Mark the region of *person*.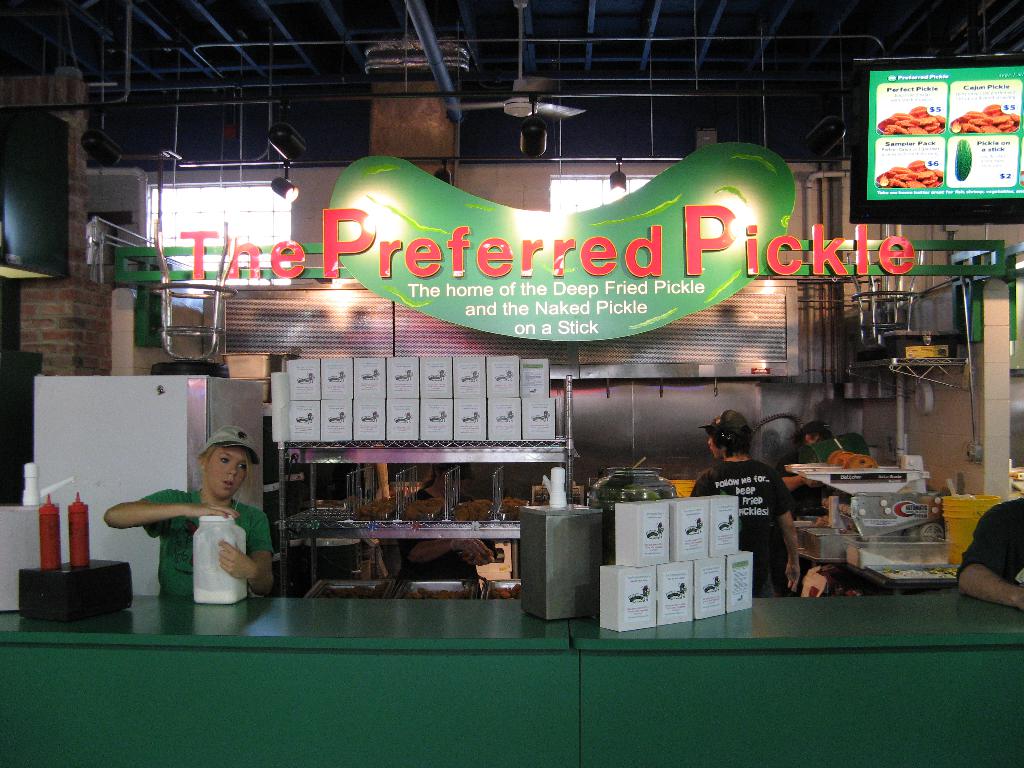
Region: {"x1": 691, "y1": 408, "x2": 801, "y2": 598}.
